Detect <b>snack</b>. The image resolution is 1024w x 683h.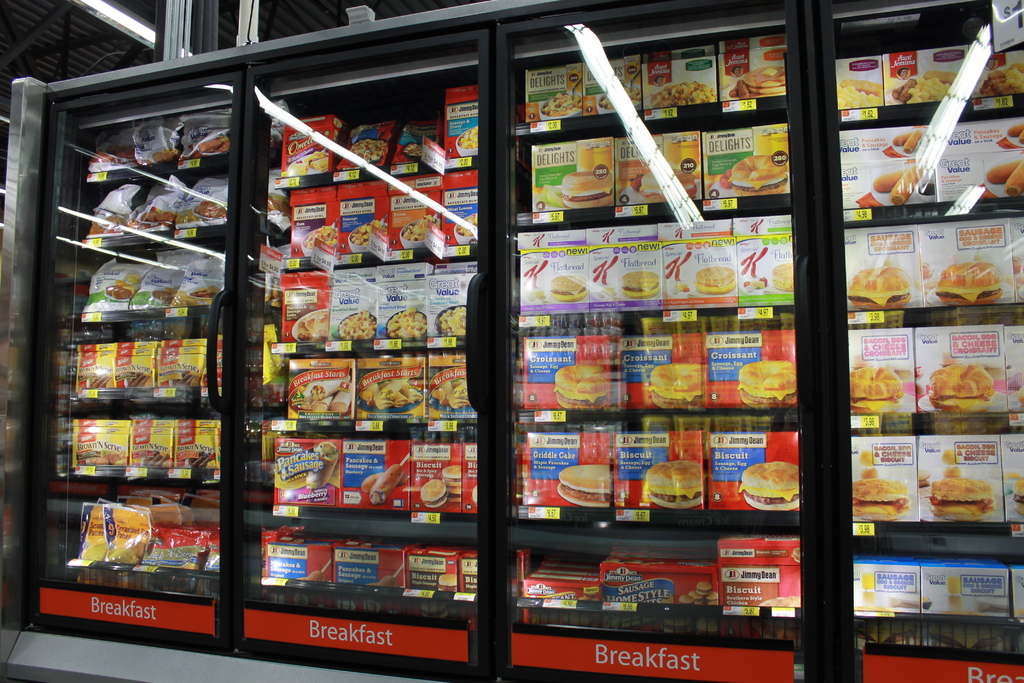
557, 464, 609, 509.
